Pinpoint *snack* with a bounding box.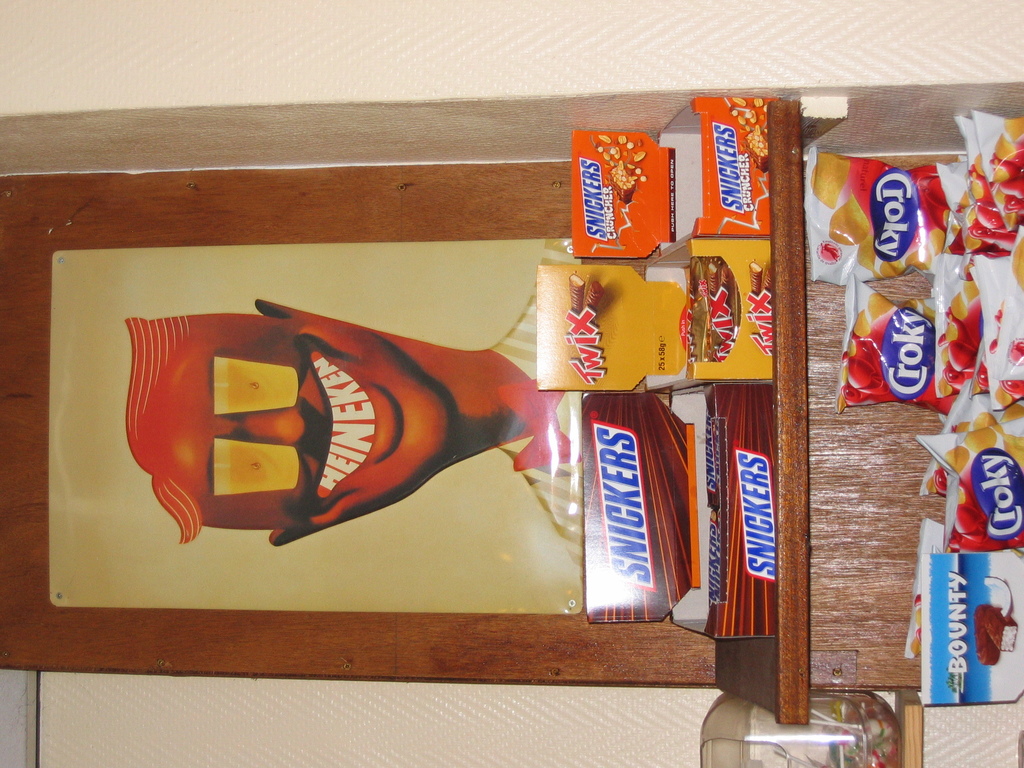
131 321 508 563.
